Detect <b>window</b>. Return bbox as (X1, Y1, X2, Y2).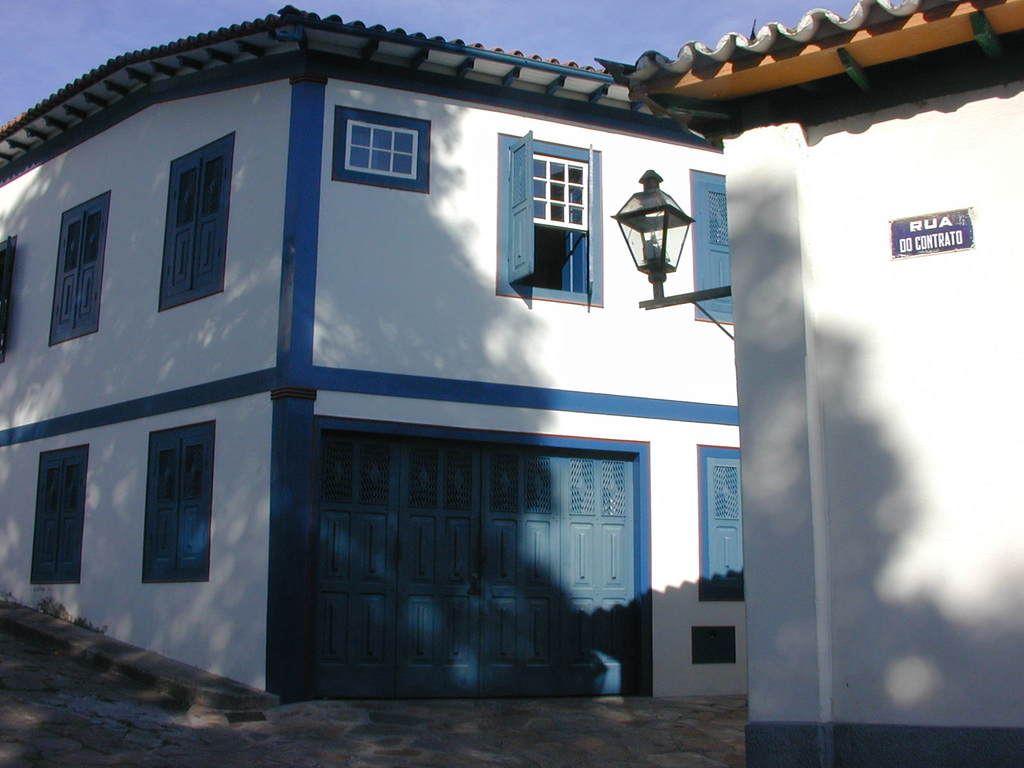
(690, 169, 723, 322).
